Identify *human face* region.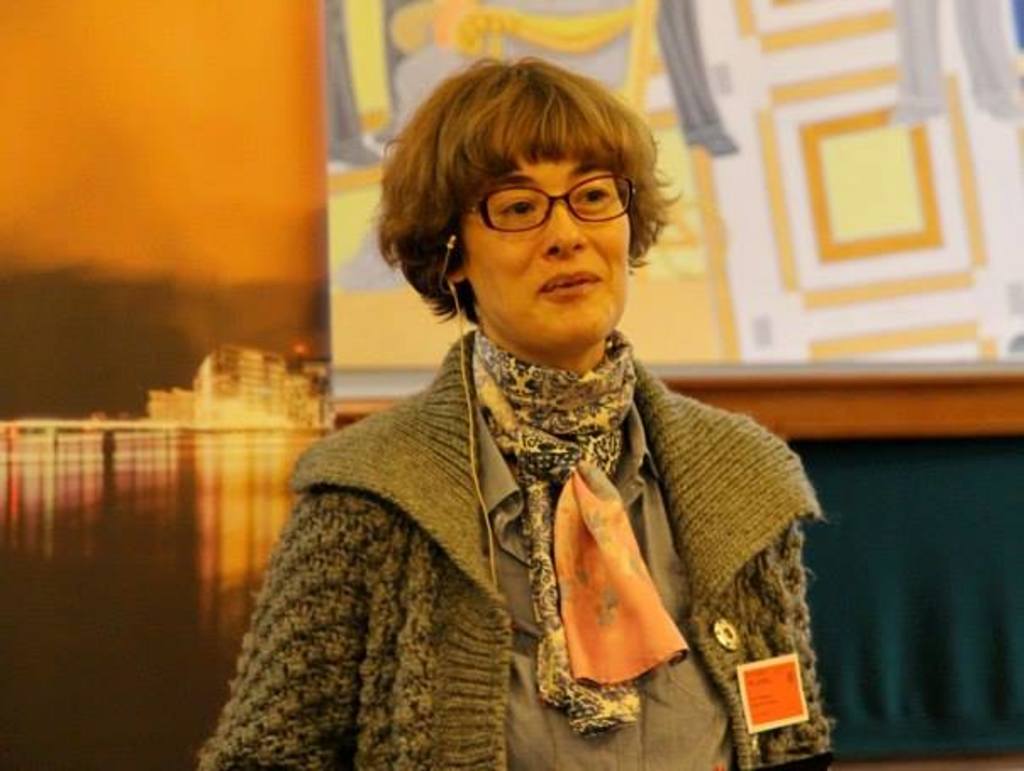
Region: box(465, 139, 637, 351).
